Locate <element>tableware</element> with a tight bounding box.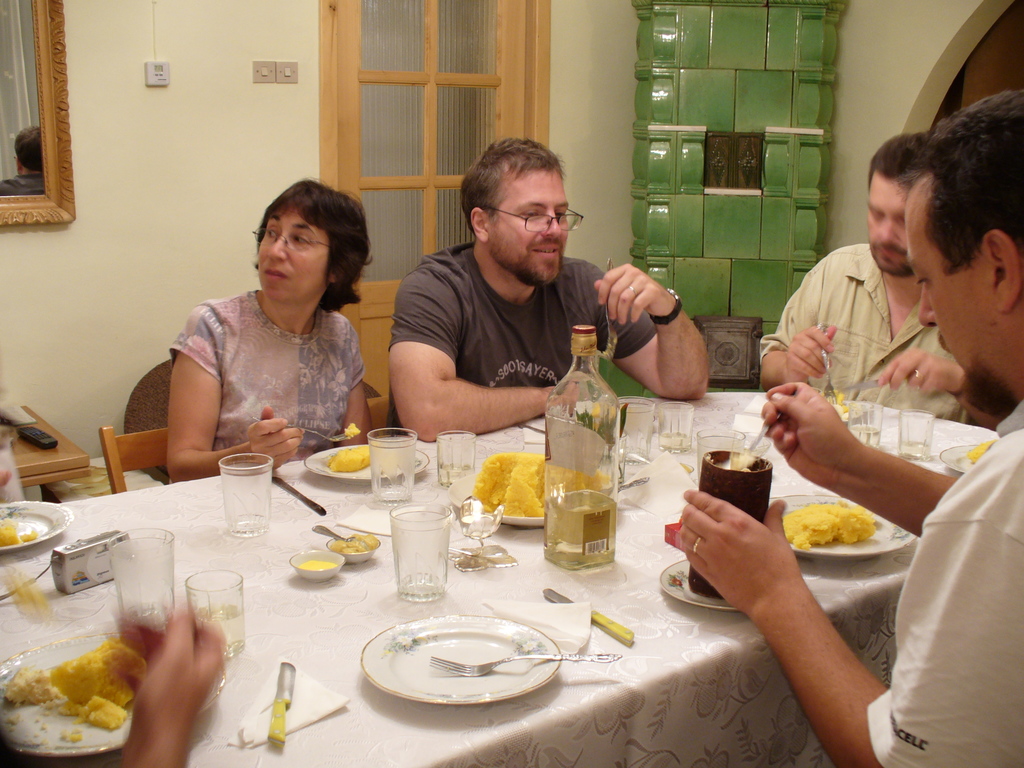
left=773, top=492, right=915, bottom=559.
